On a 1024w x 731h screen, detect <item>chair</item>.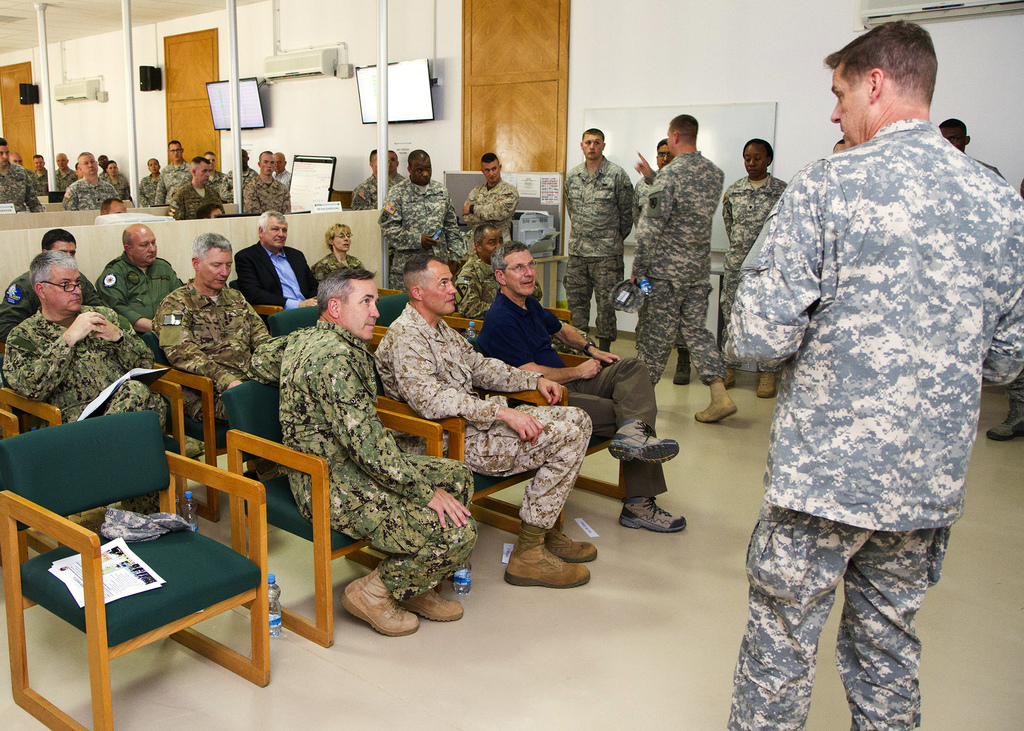
<box>215,381,444,652</box>.
